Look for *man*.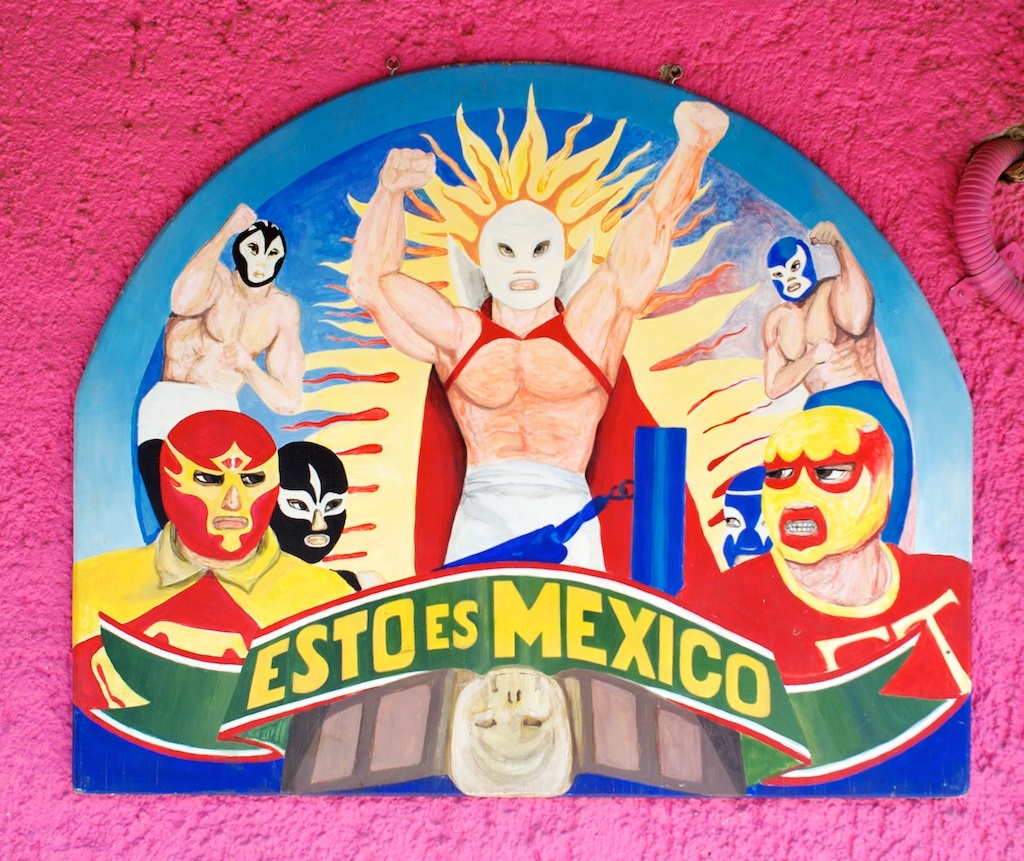
Found: box(68, 412, 358, 709).
